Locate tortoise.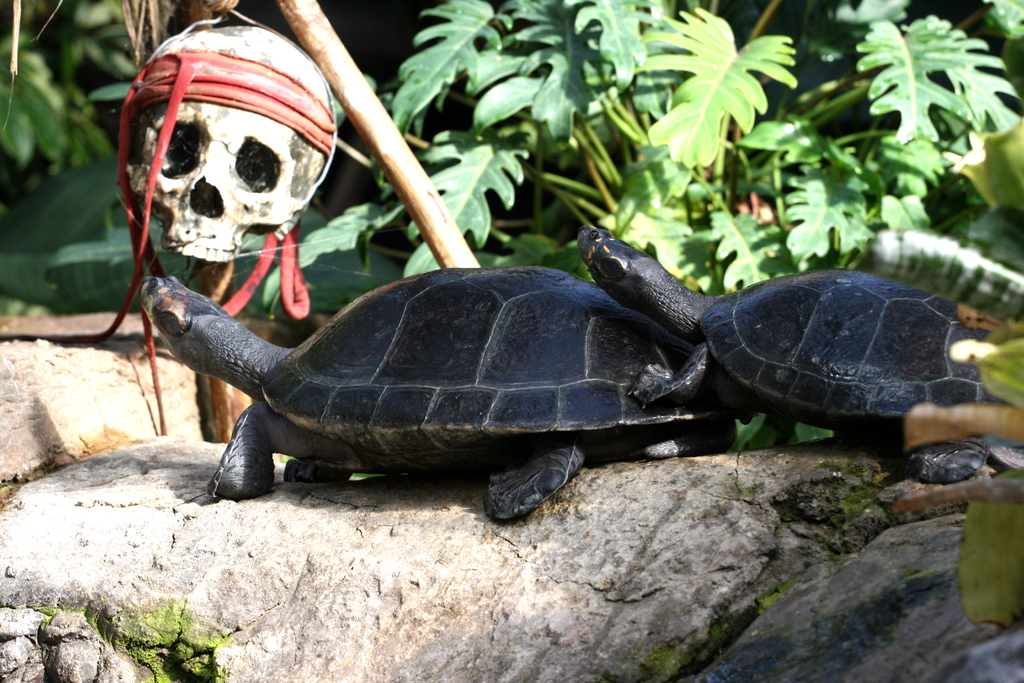
Bounding box: 575,230,1014,481.
